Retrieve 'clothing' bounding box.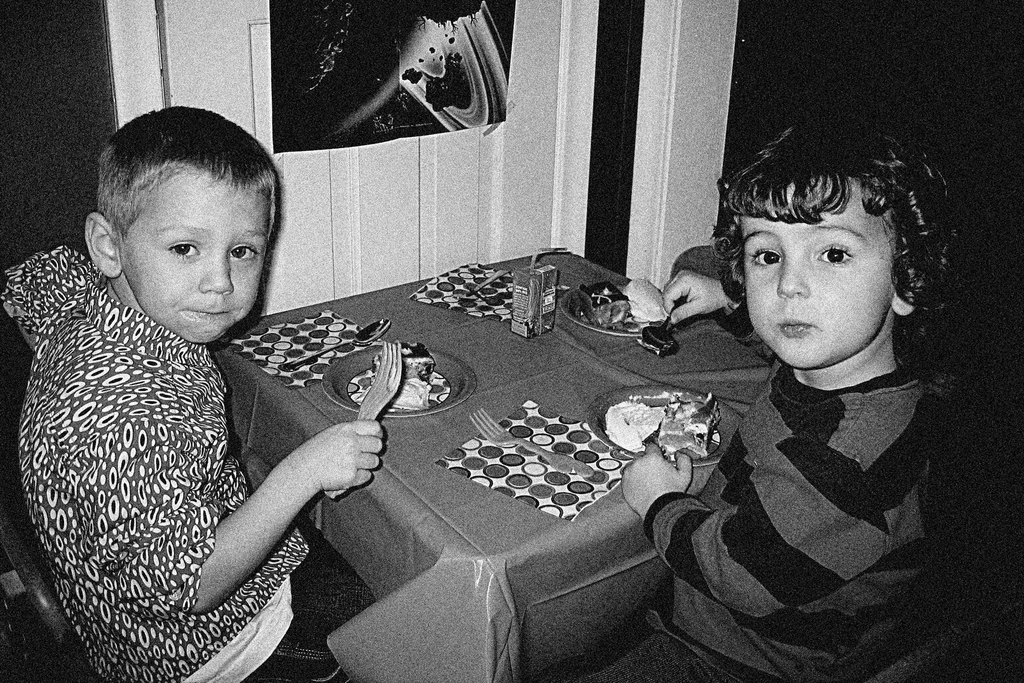
Bounding box: x1=0 y1=170 x2=344 y2=682.
